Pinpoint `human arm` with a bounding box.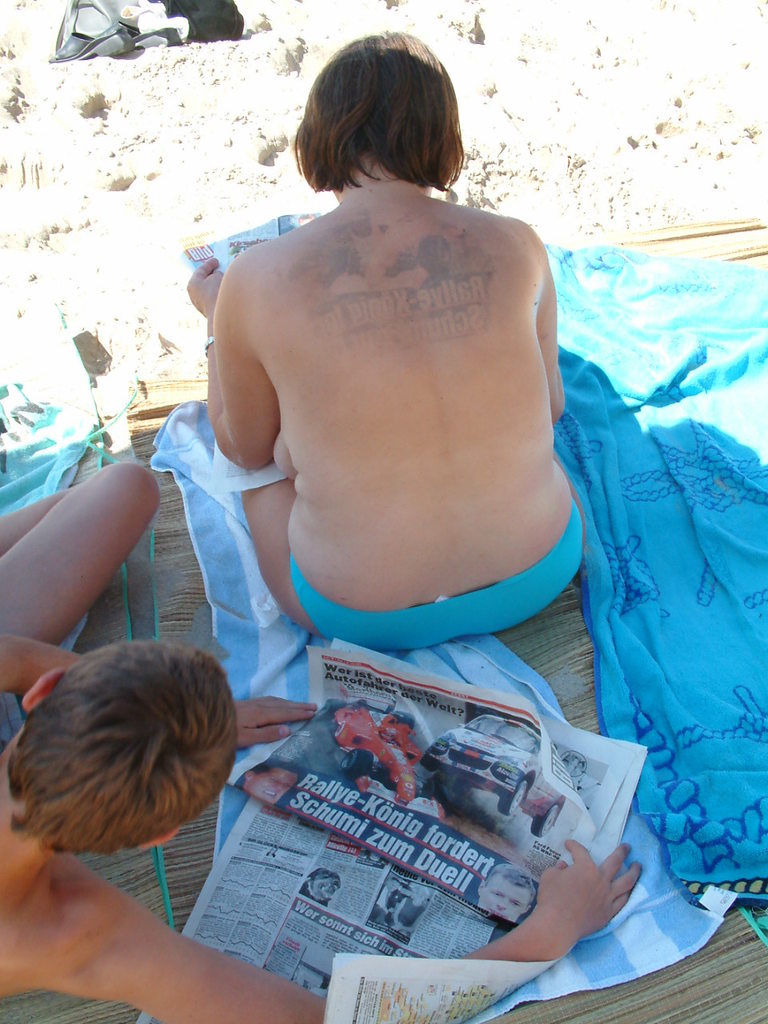
box(526, 222, 572, 442).
